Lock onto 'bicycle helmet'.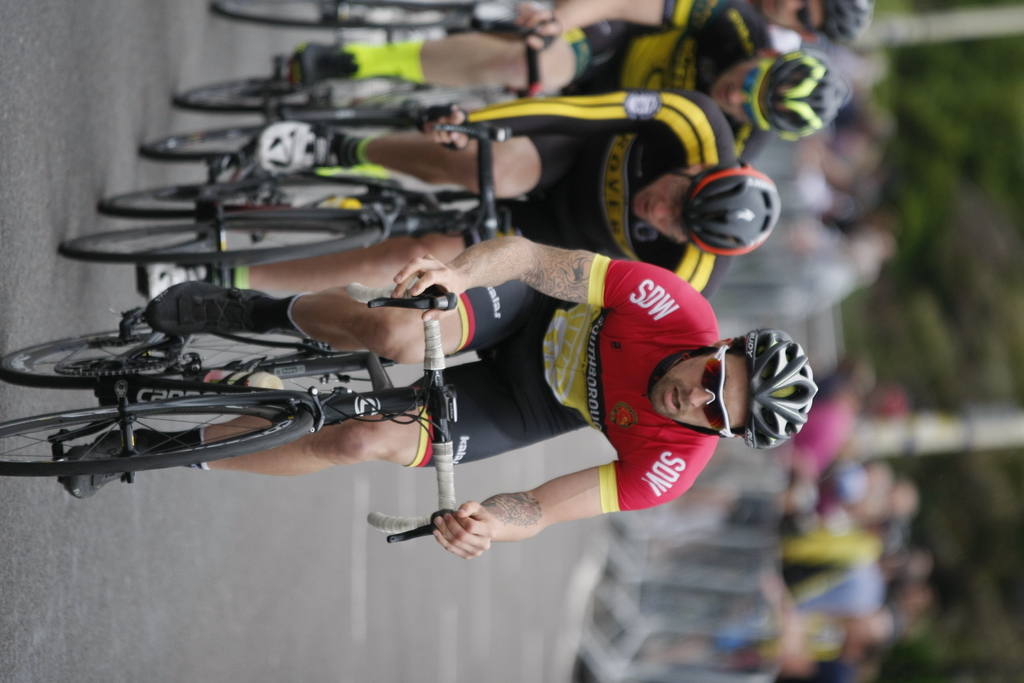
Locked: {"x1": 737, "y1": 320, "x2": 820, "y2": 444}.
